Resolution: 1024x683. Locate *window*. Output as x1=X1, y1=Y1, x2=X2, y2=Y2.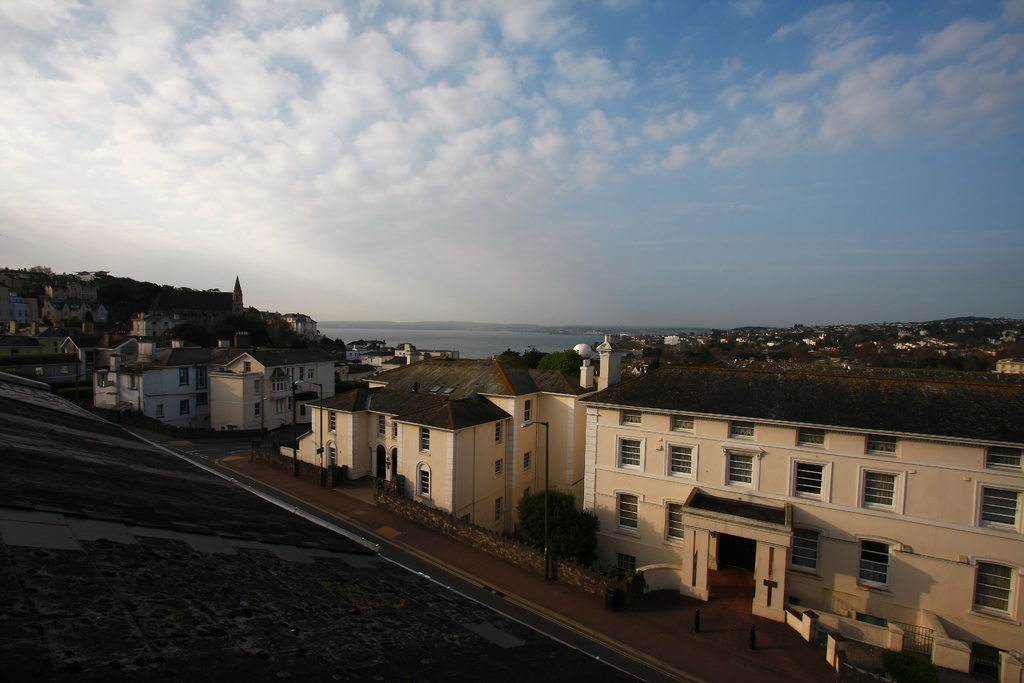
x1=792, y1=522, x2=818, y2=572.
